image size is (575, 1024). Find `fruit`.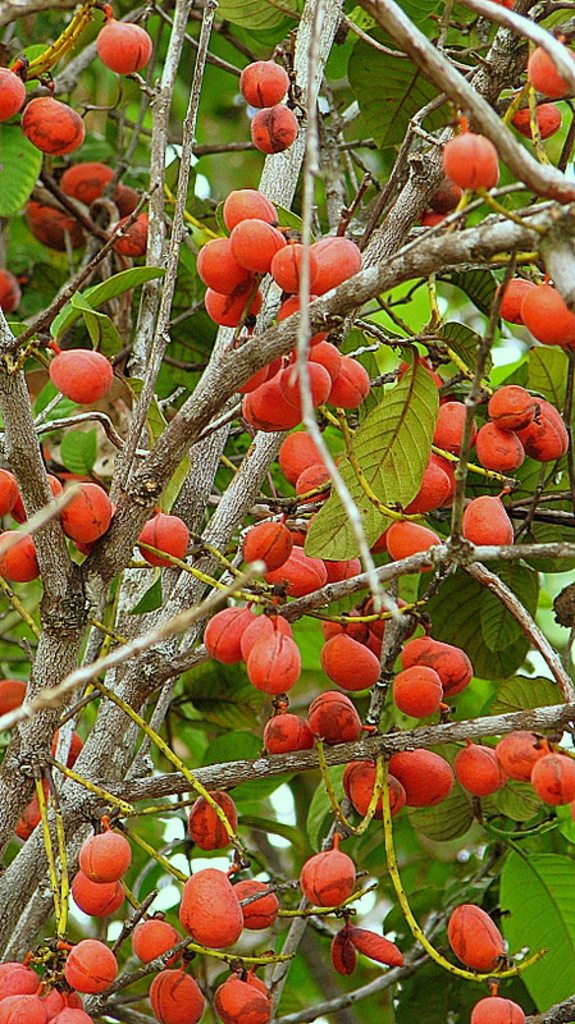
bbox=[0, 530, 40, 582].
